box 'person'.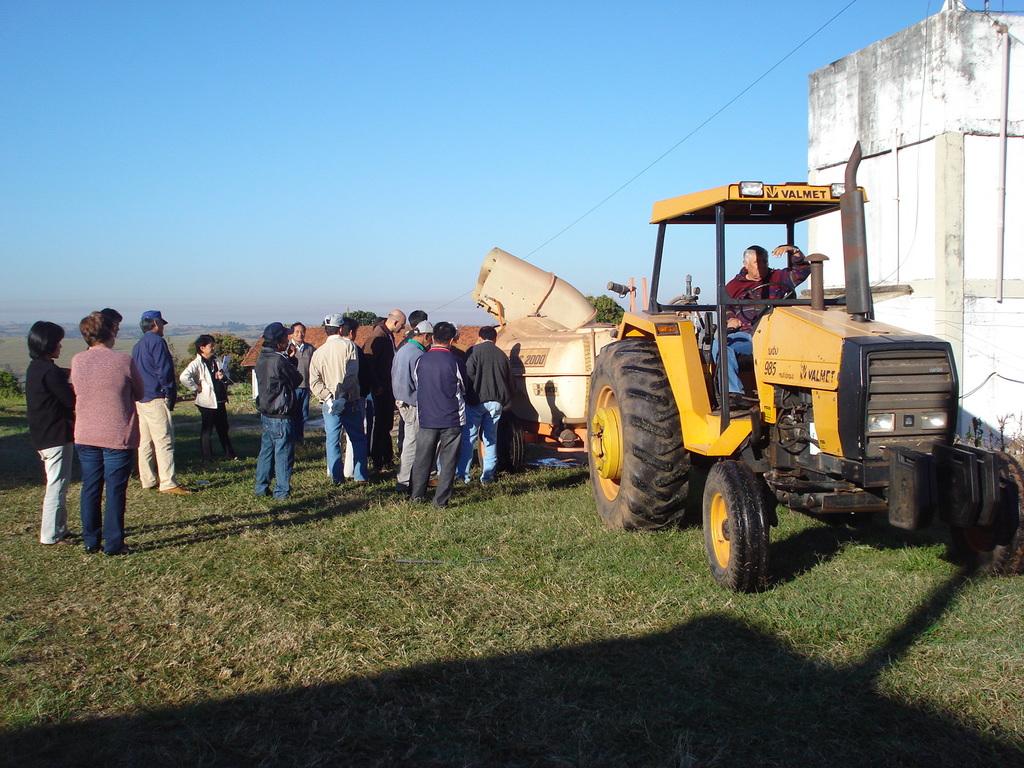
x1=51 y1=305 x2=145 y2=562.
